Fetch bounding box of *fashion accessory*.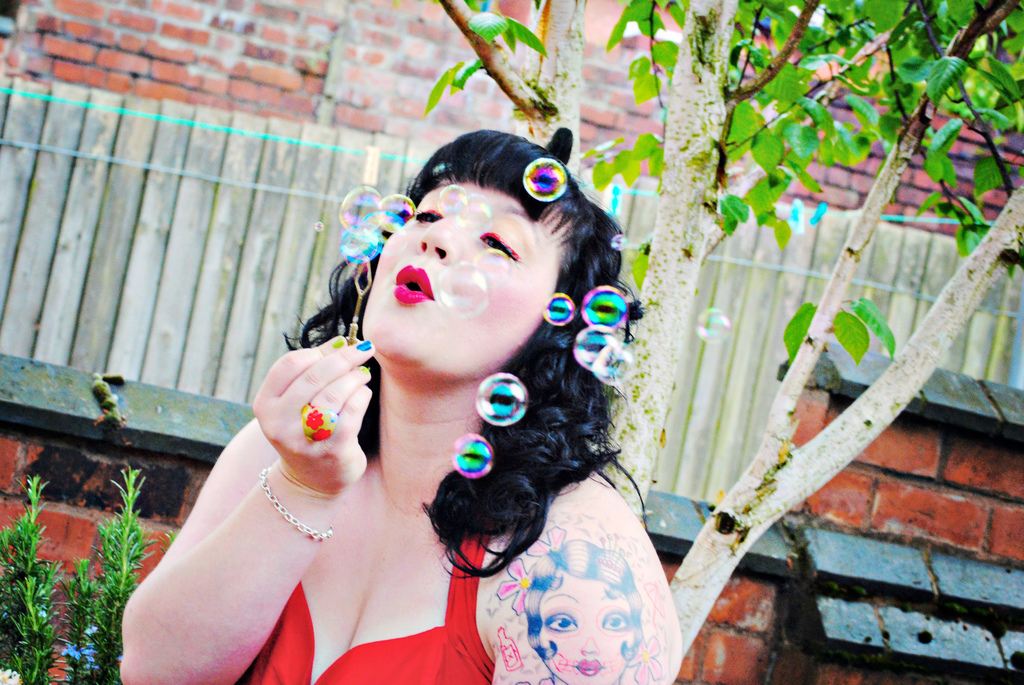
Bbox: (260,471,332,542).
